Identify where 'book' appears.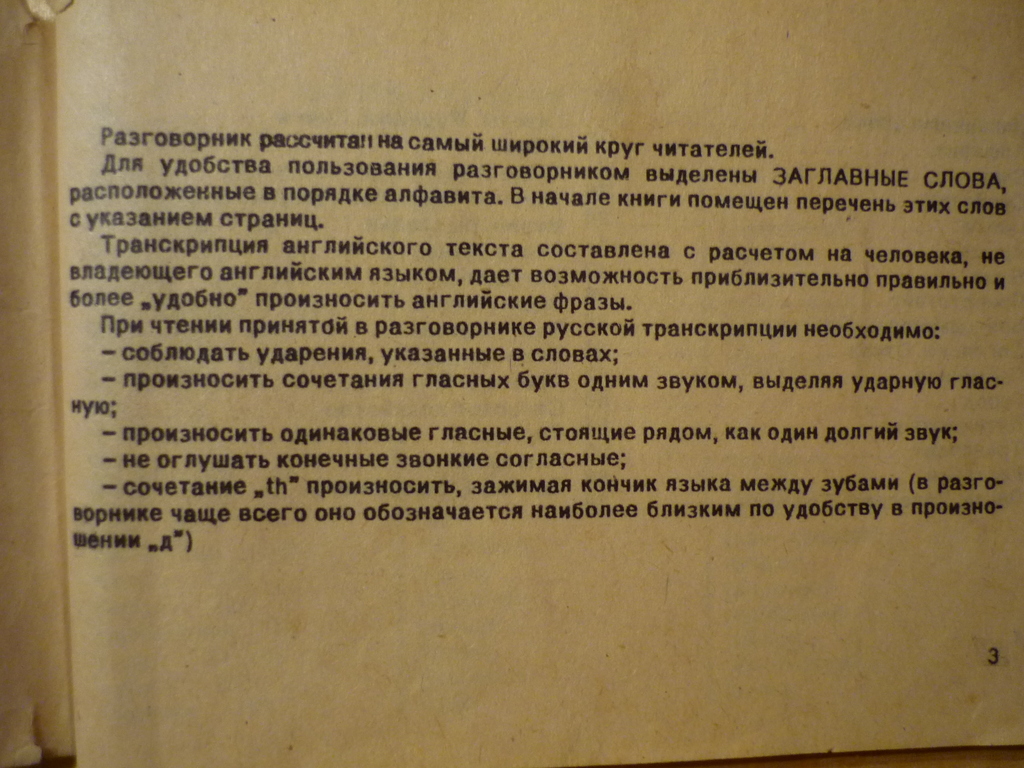
Appears at left=0, top=0, right=1023, bottom=767.
